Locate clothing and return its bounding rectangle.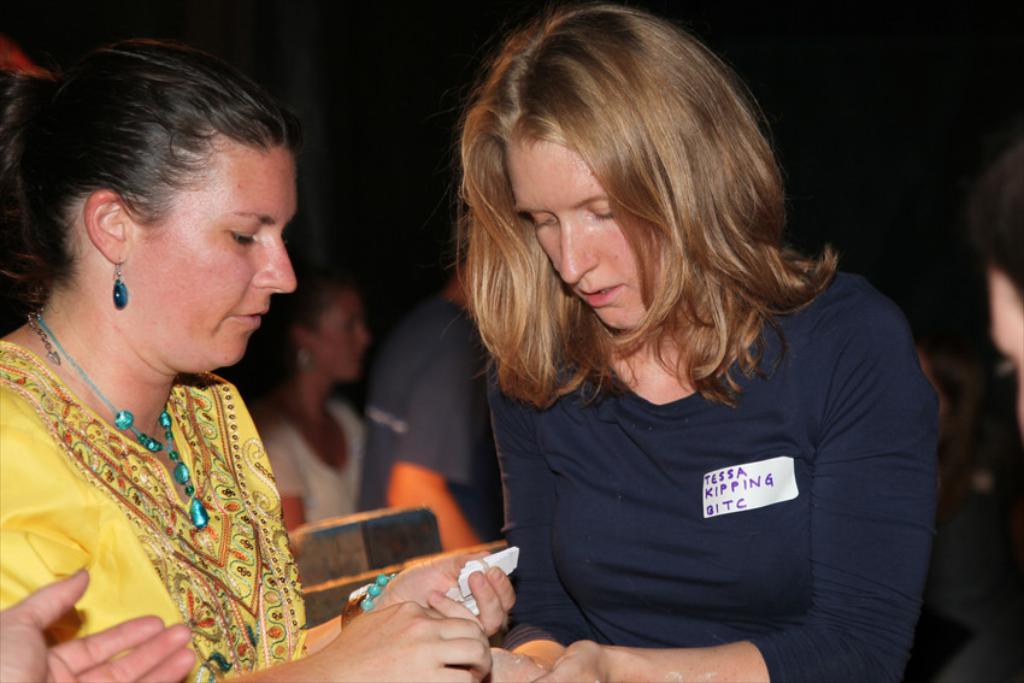
251 394 367 518.
